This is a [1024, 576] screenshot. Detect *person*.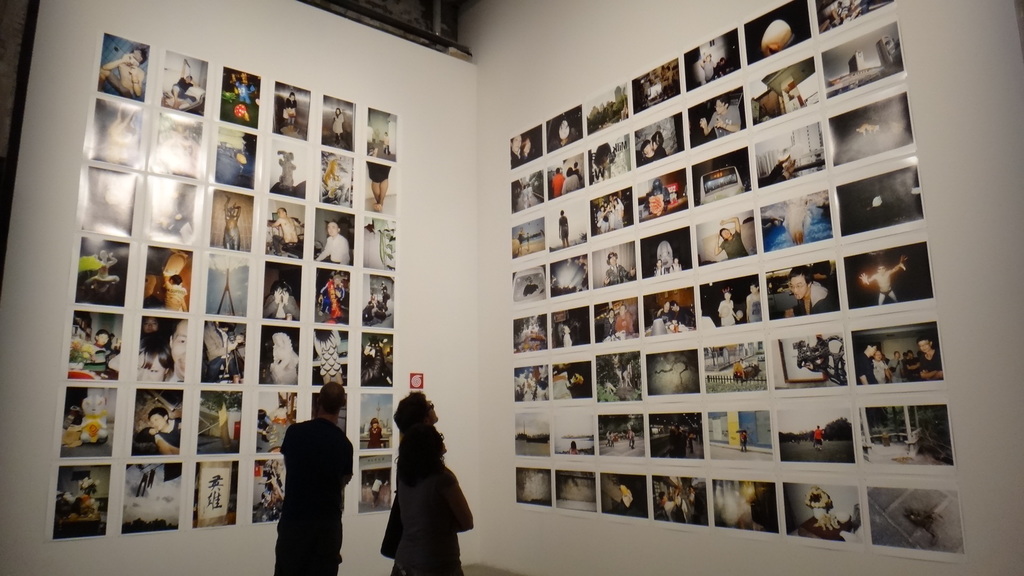
[x1=507, y1=132, x2=524, y2=164].
